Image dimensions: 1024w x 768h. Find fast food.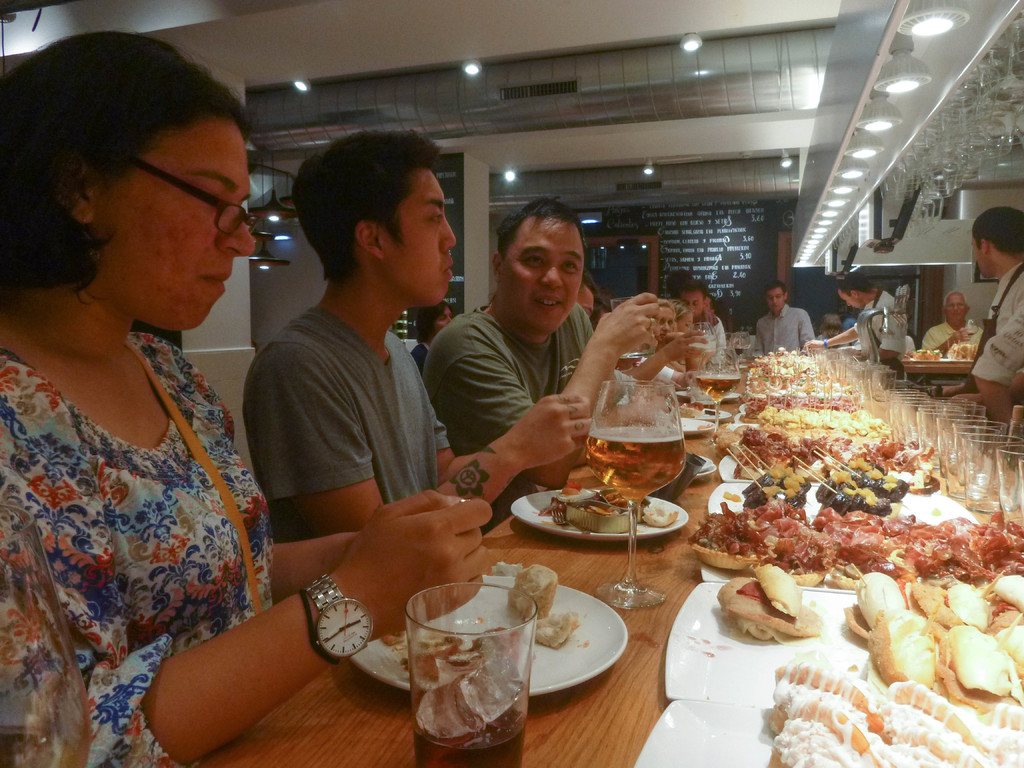
bbox=[774, 724, 865, 767].
